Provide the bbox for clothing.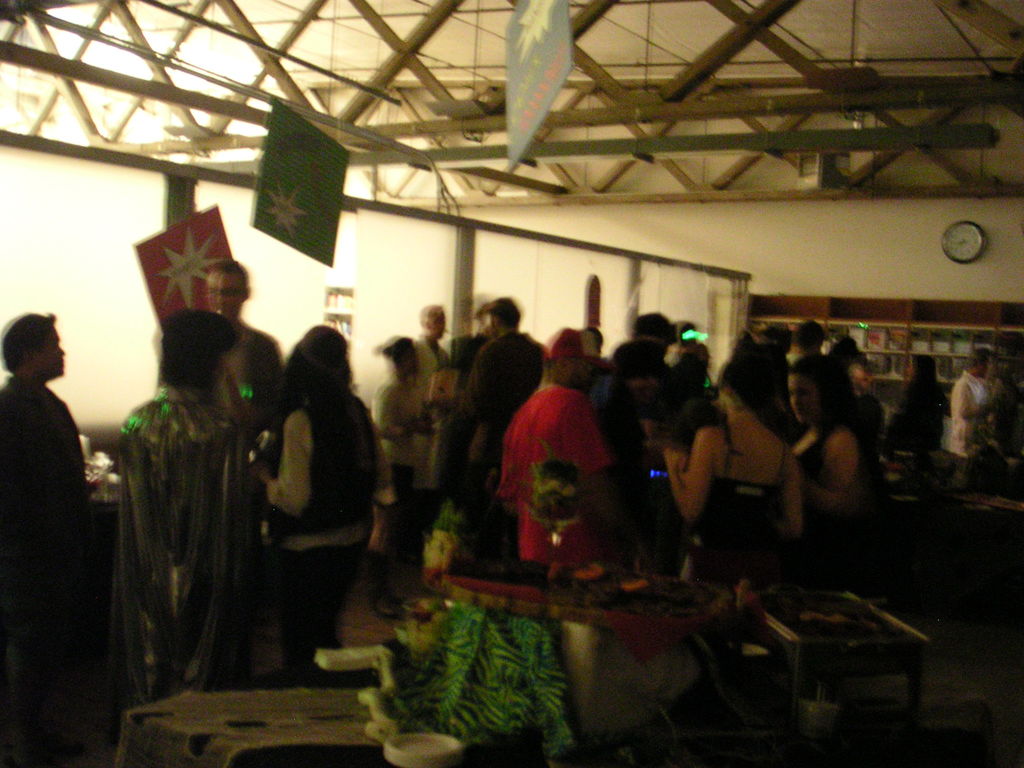
953, 366, 981, 440.
